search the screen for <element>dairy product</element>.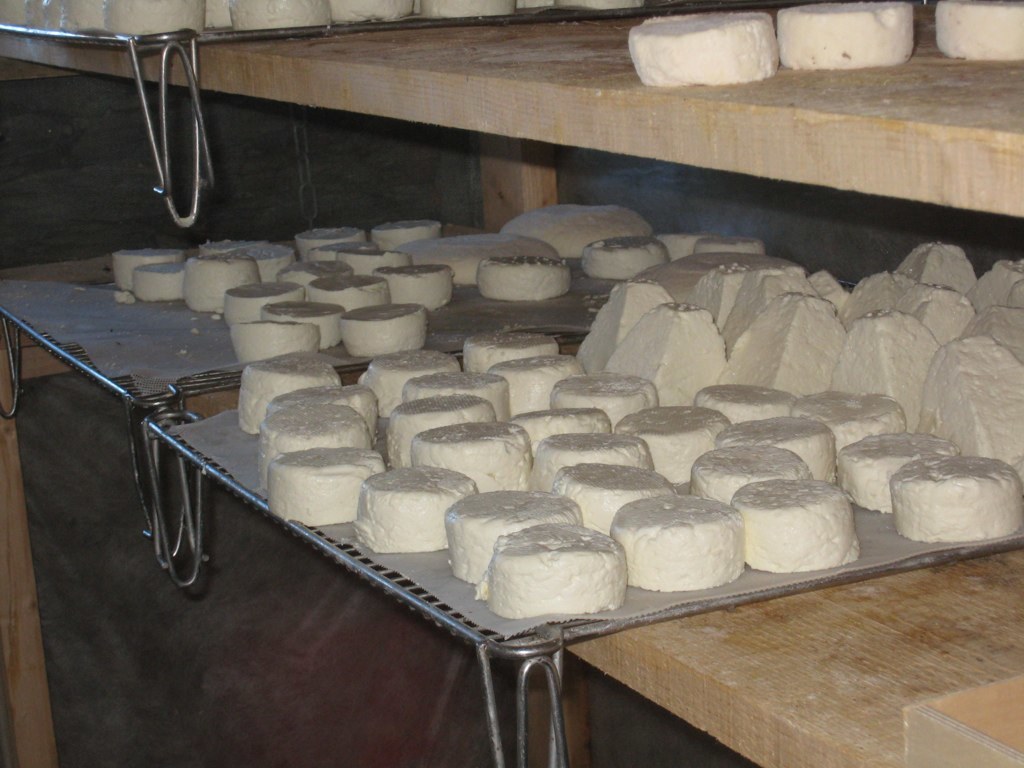
Found at box(94, 0, 207, 61).
